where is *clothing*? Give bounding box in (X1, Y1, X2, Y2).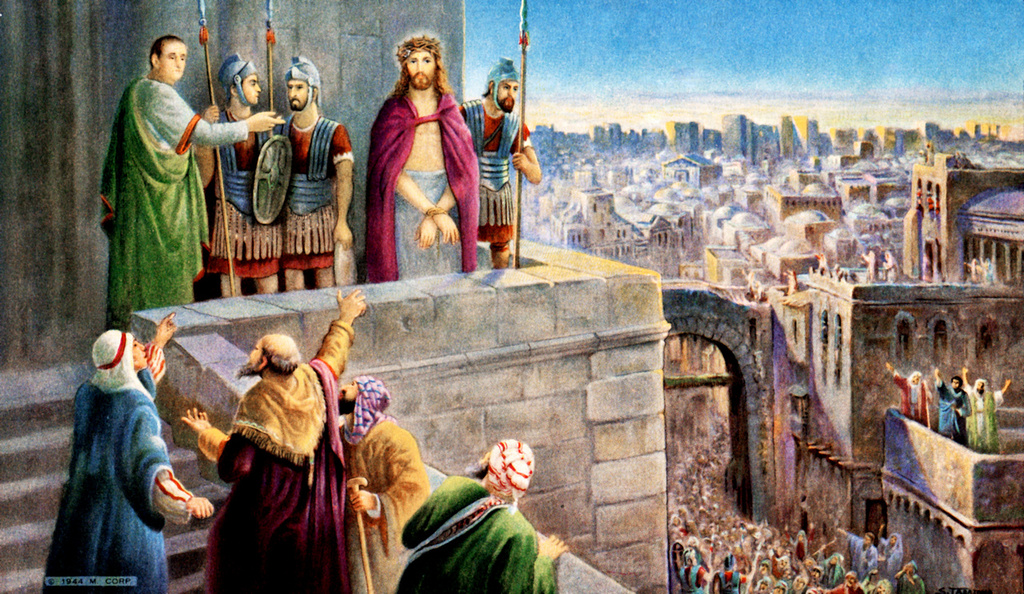
(931, 379, 968, 444).
